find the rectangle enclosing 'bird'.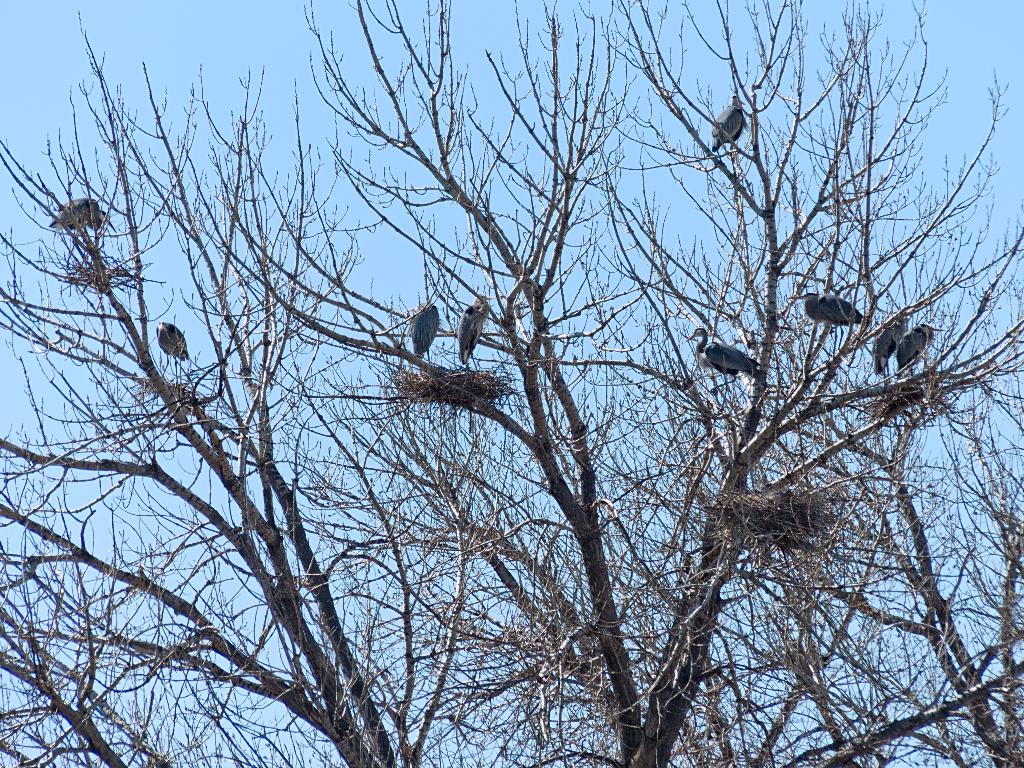
{"x1": 157, "y1": 317, "x2": 190, "y2": 371}.
